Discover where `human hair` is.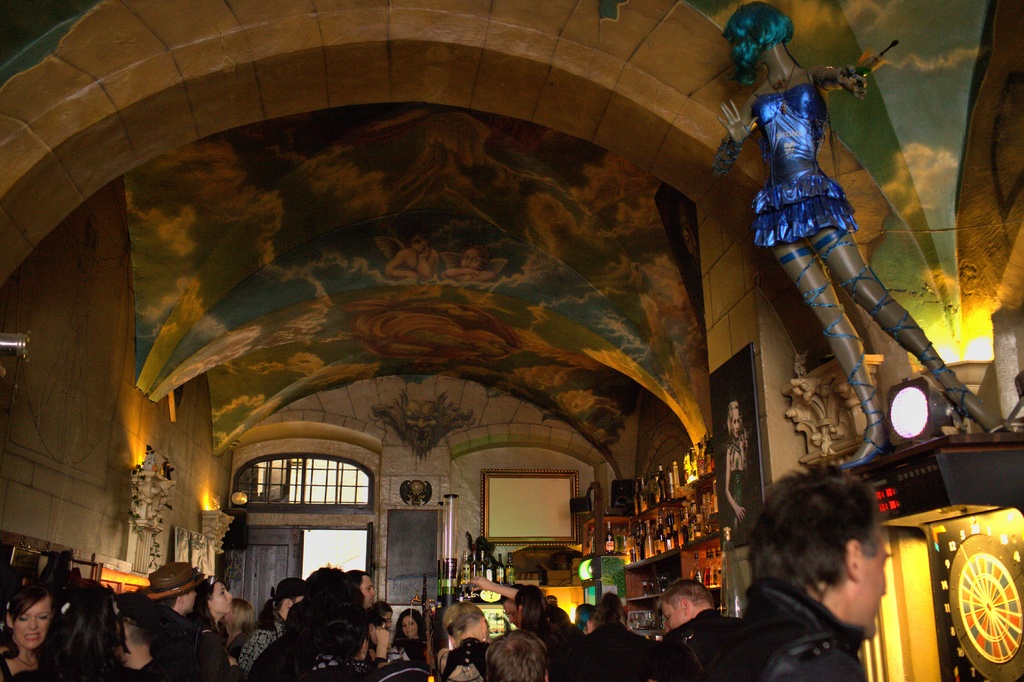
Discovered at <region>763, 481, 900, 635</region>.
